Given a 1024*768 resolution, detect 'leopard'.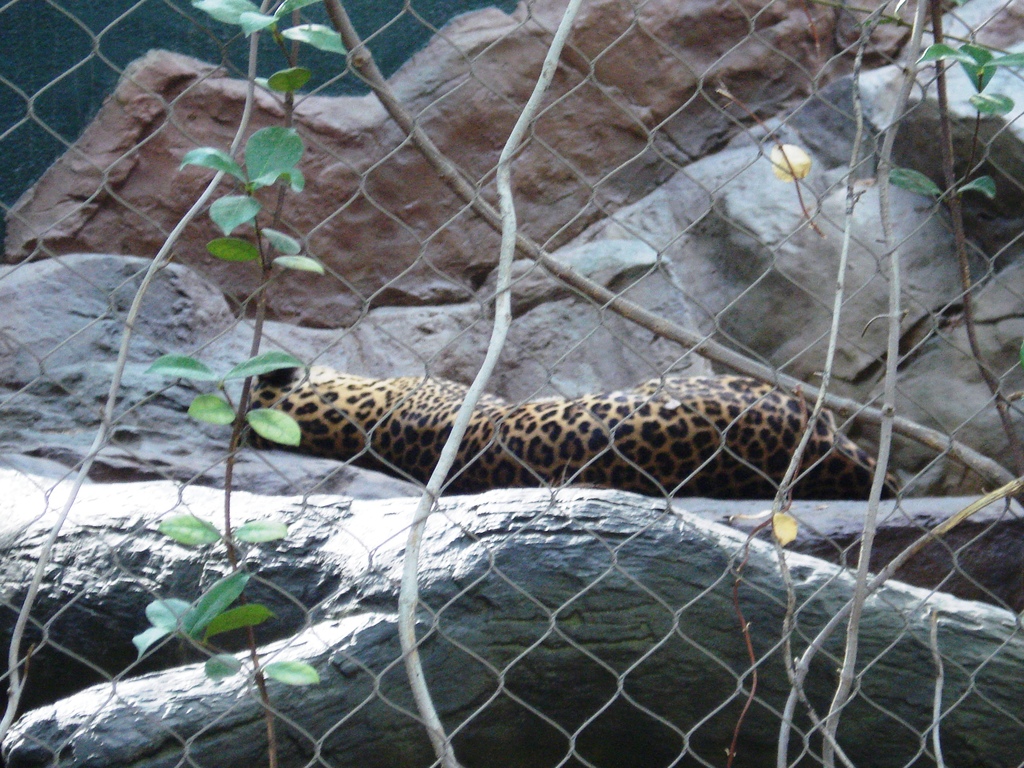
<bbox>239, 378, 908, 496</bbox>.
